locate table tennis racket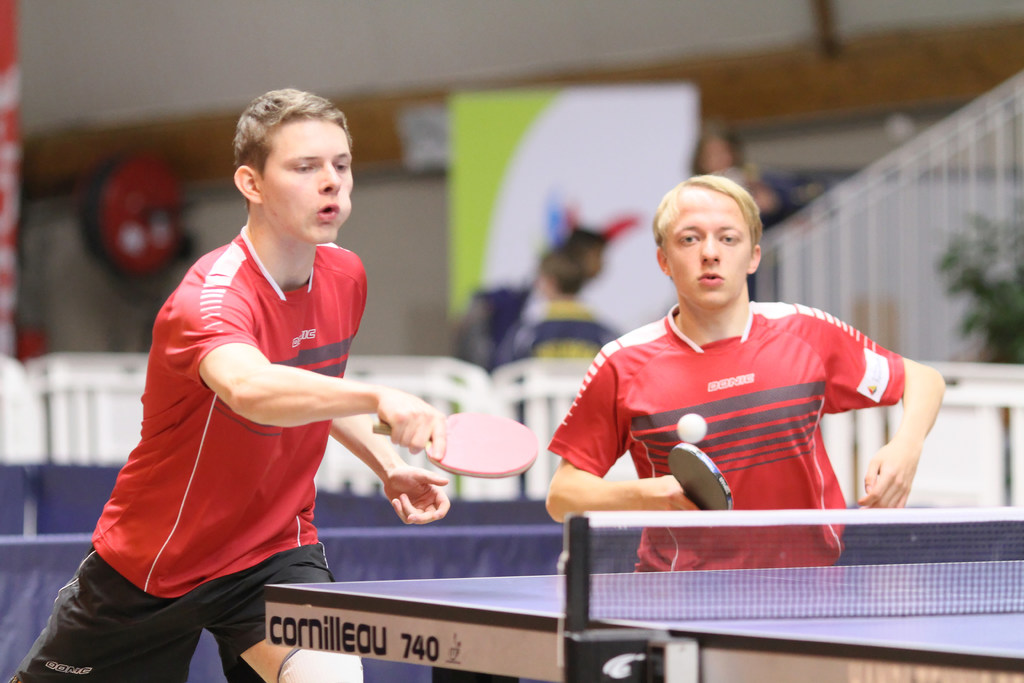
370, 413, 539, 480
